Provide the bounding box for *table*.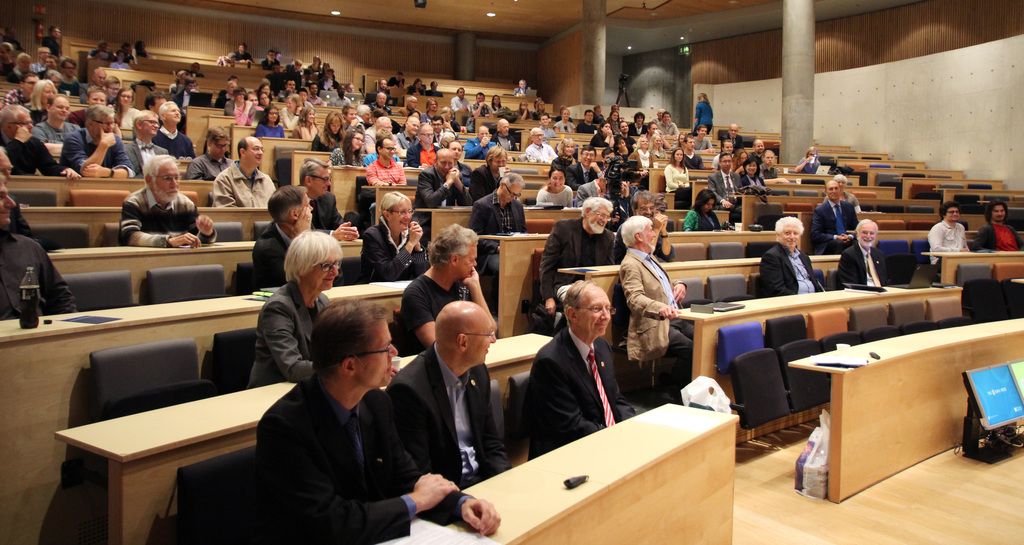
(104,67,266,109).
